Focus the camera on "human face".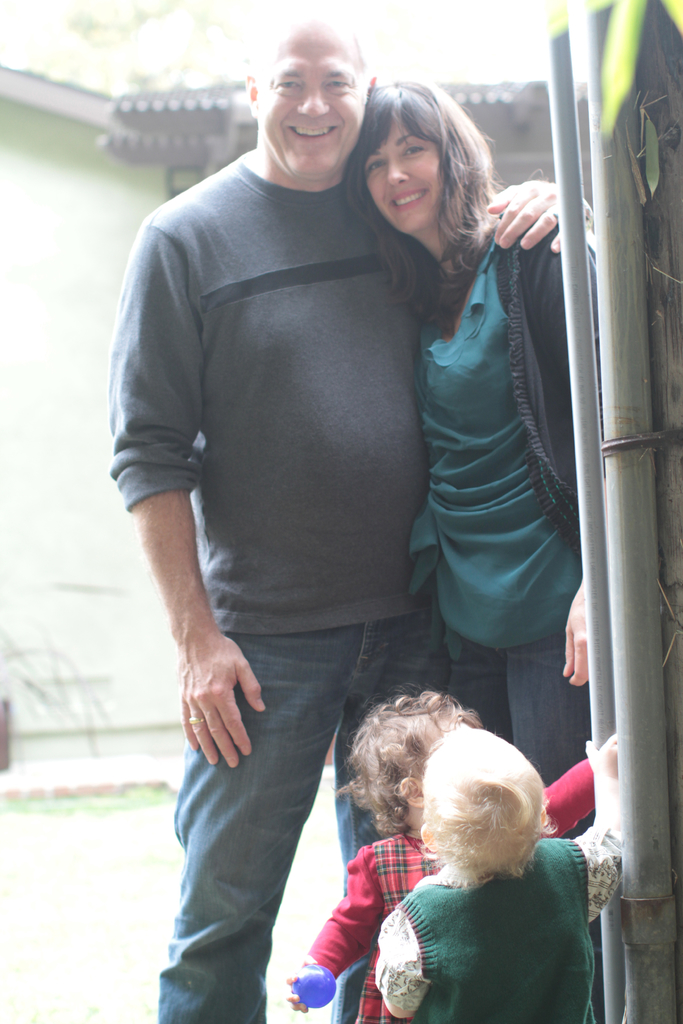
Focus region: <region>257, 34, 362, 182</region>.
